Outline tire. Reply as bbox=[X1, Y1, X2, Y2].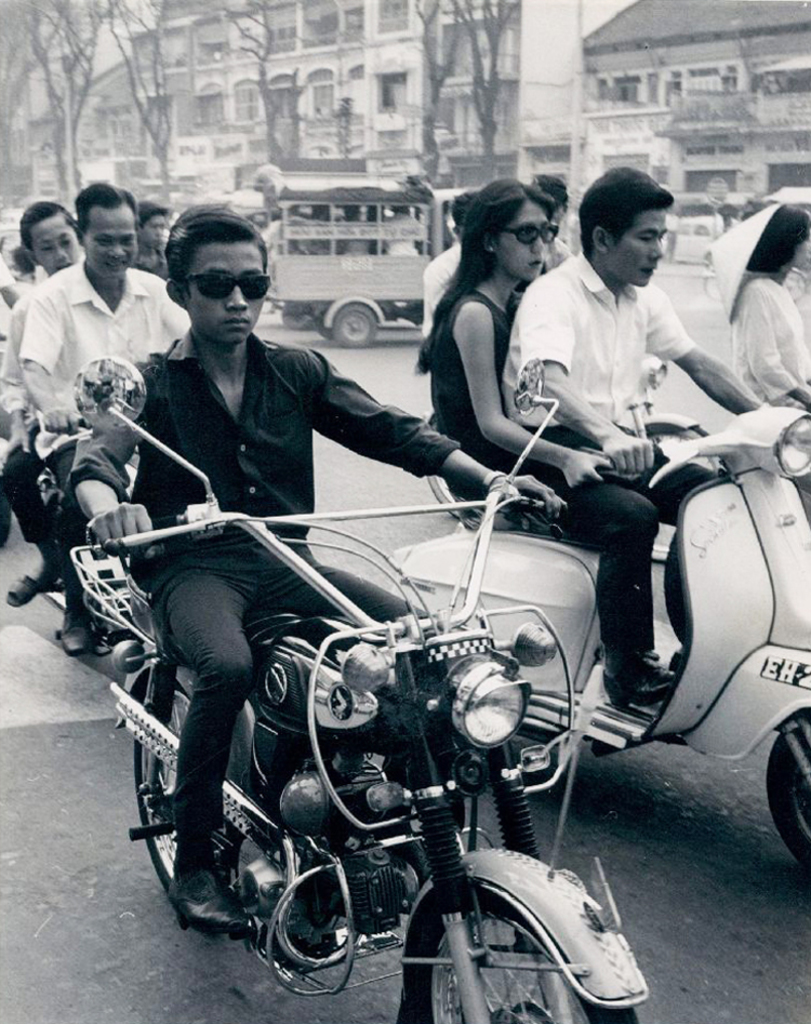
bbox=[703, 245, 715, 261].
